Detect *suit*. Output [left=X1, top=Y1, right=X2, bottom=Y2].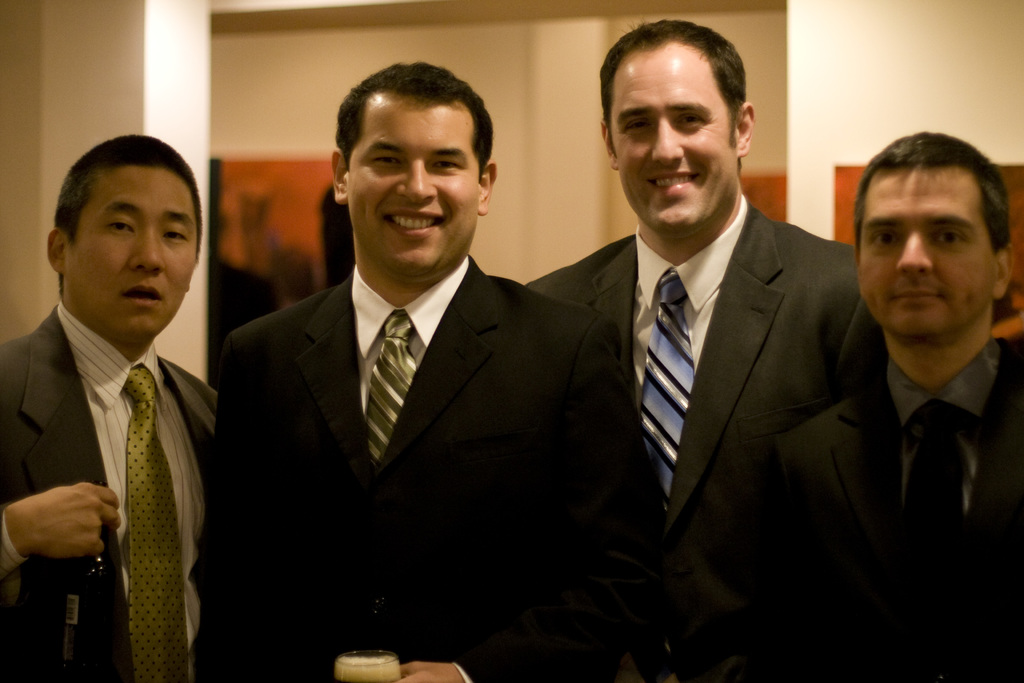
[left=770, top=336, right=1023, bottom=682].
